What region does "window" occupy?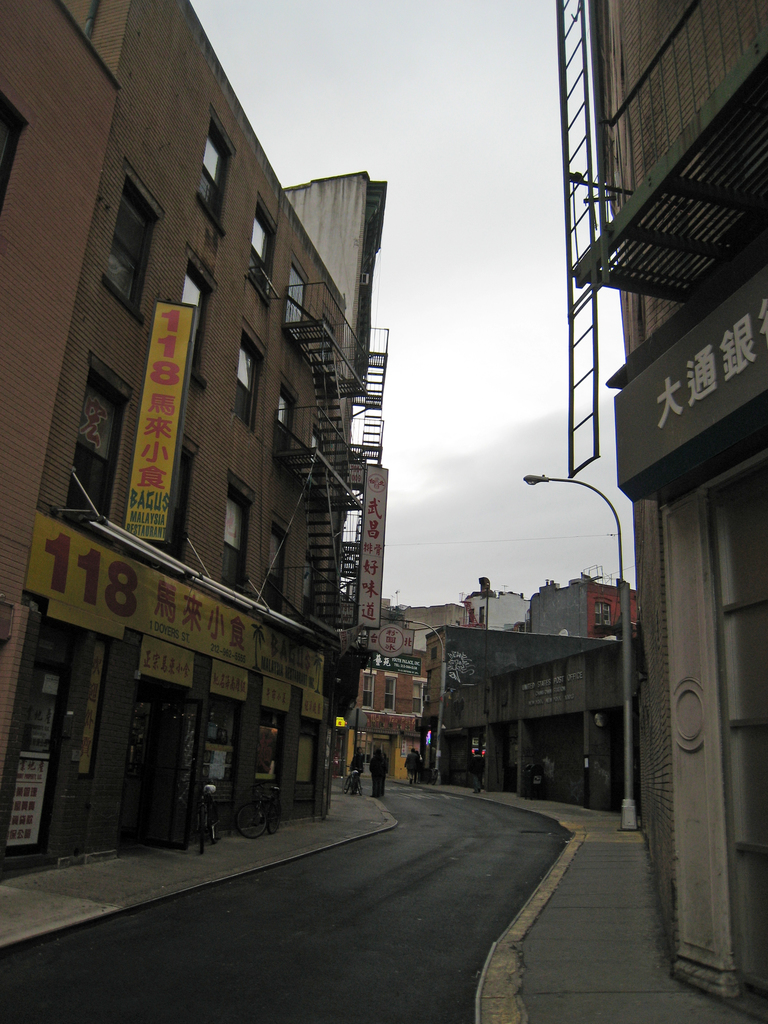
crop(182, 243, 220, 389).
